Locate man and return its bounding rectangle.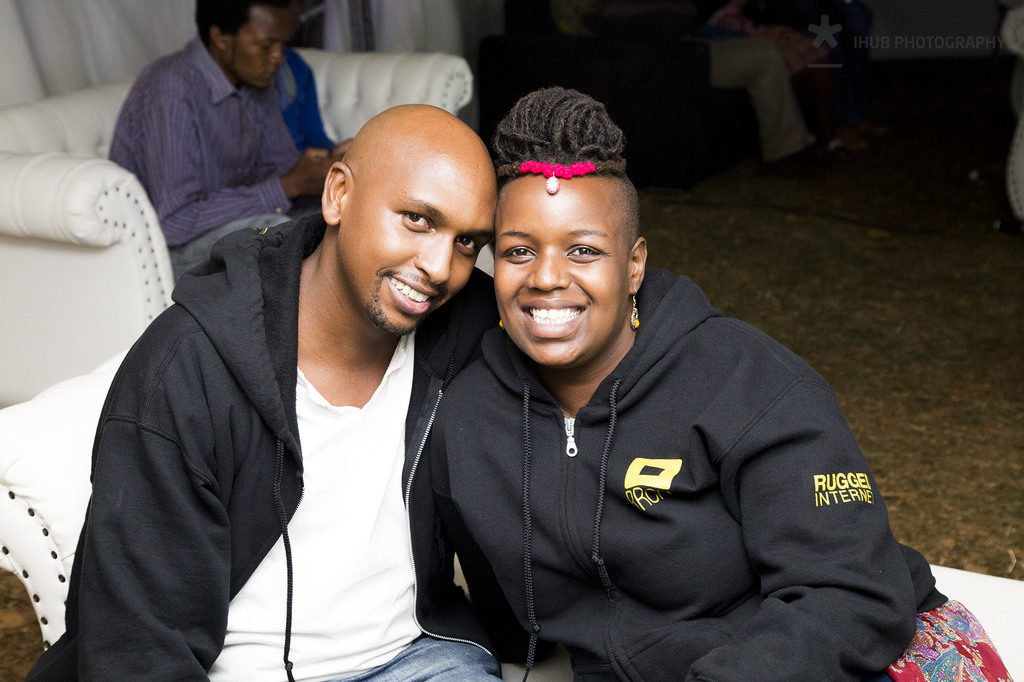
x1=106, y1=0, x2=355, y2=278.
